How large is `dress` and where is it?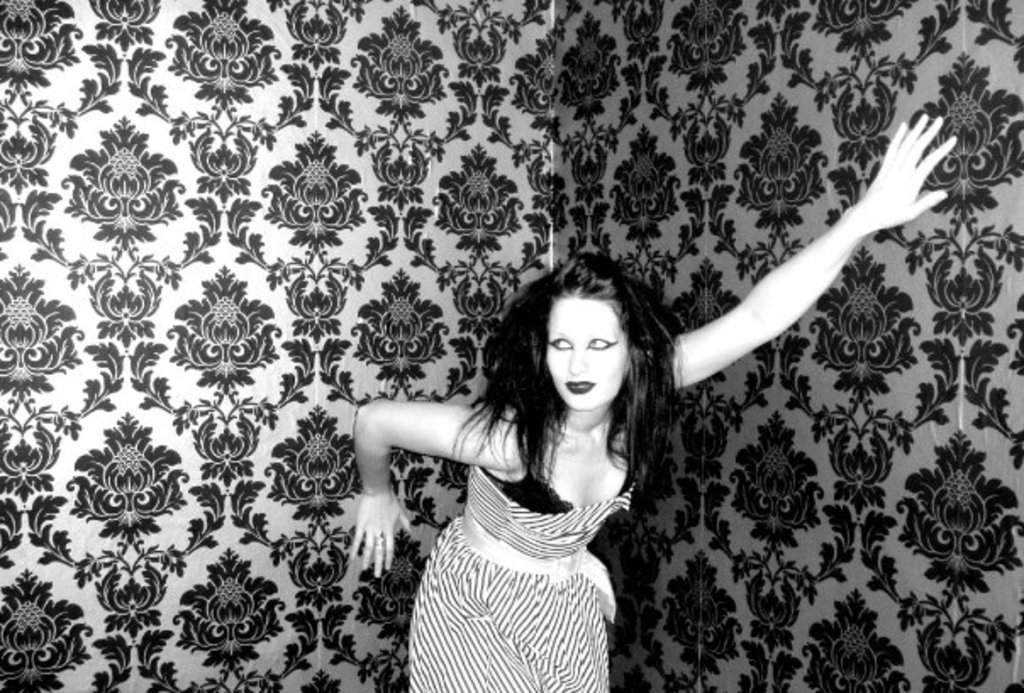
Bounding box: [397,405,670,668].
